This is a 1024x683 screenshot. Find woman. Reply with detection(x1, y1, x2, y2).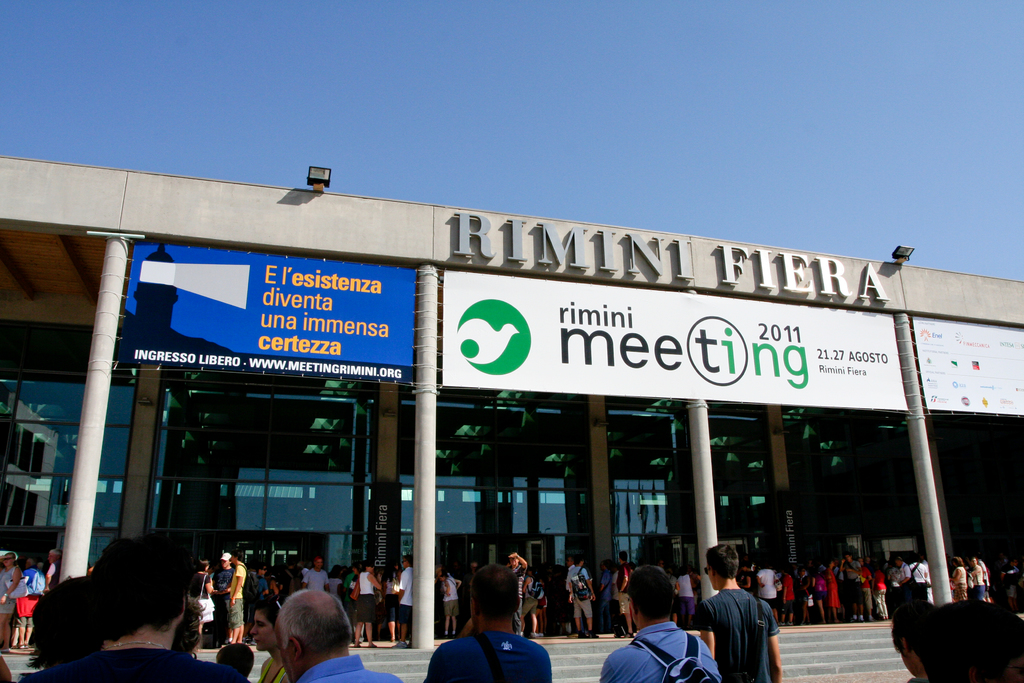
detection(16, 557, 49, 649).
